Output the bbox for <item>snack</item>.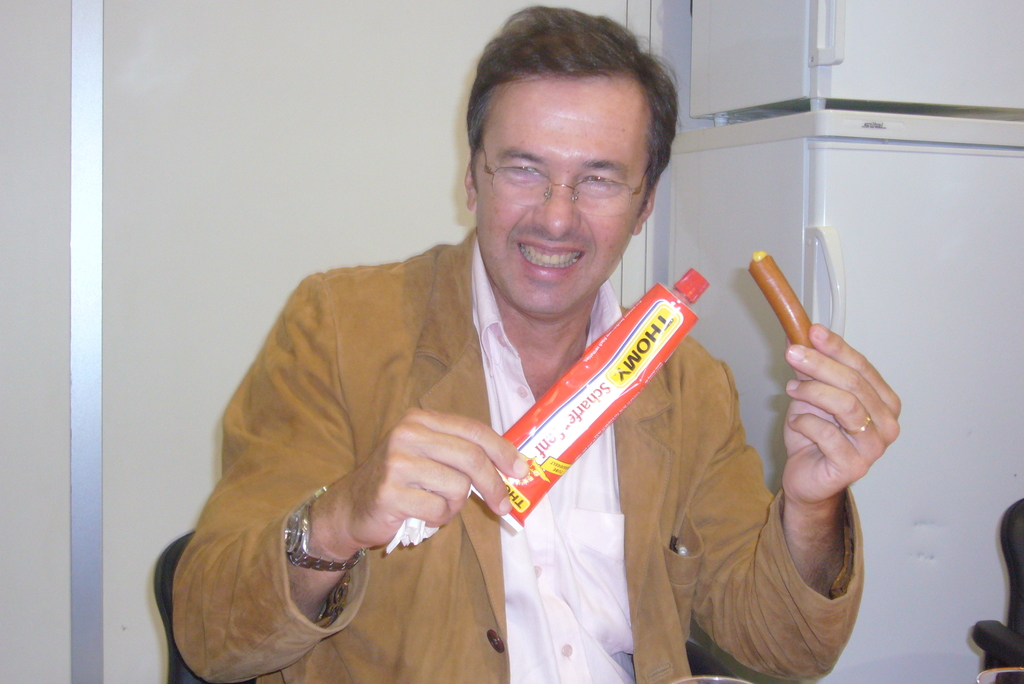
750:247:819:352.
